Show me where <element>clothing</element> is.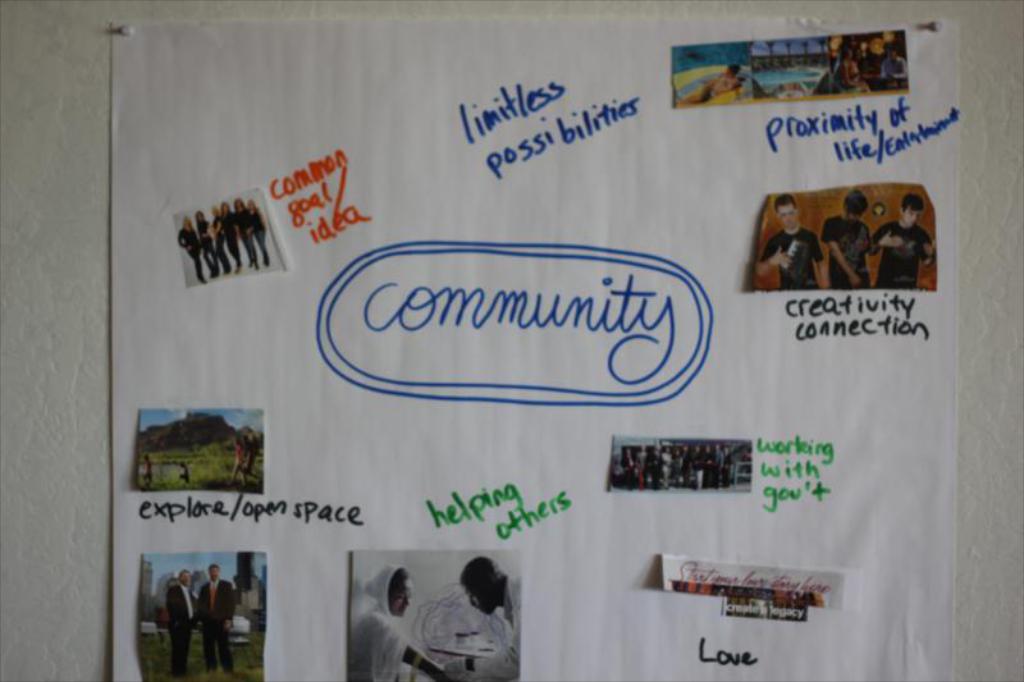
<element>clothing</element> is at {"x1": 172, "y1": 589, "x2": 206, "y2": 670}.
